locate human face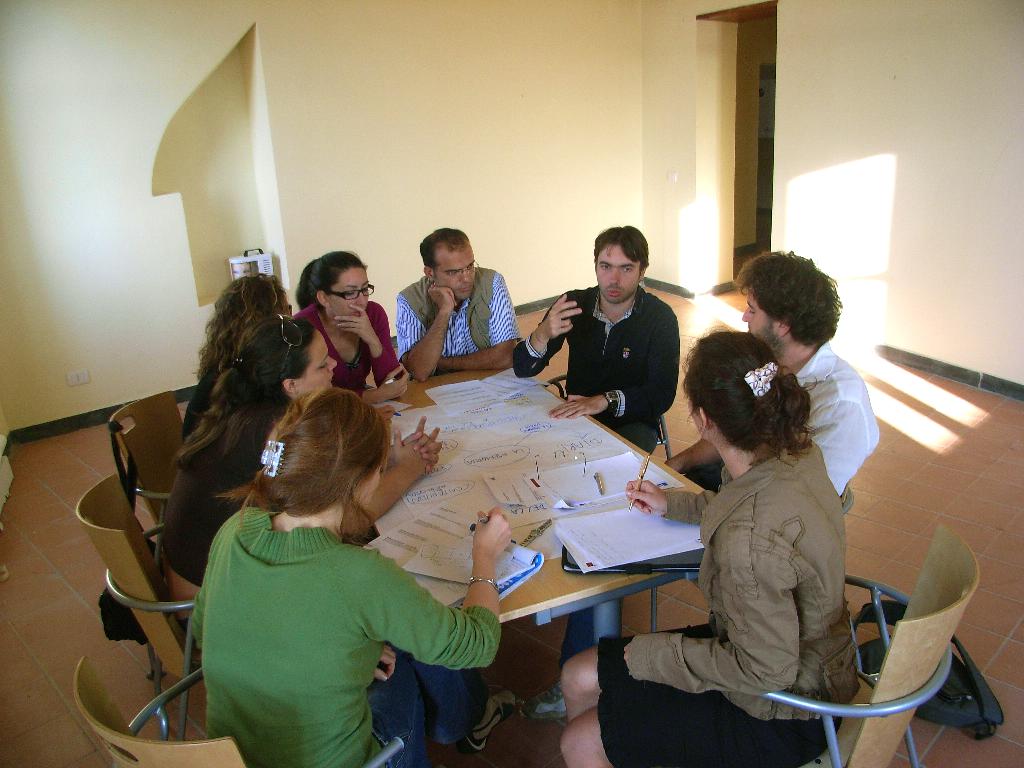
l=317, t=268, r=378, b=321
